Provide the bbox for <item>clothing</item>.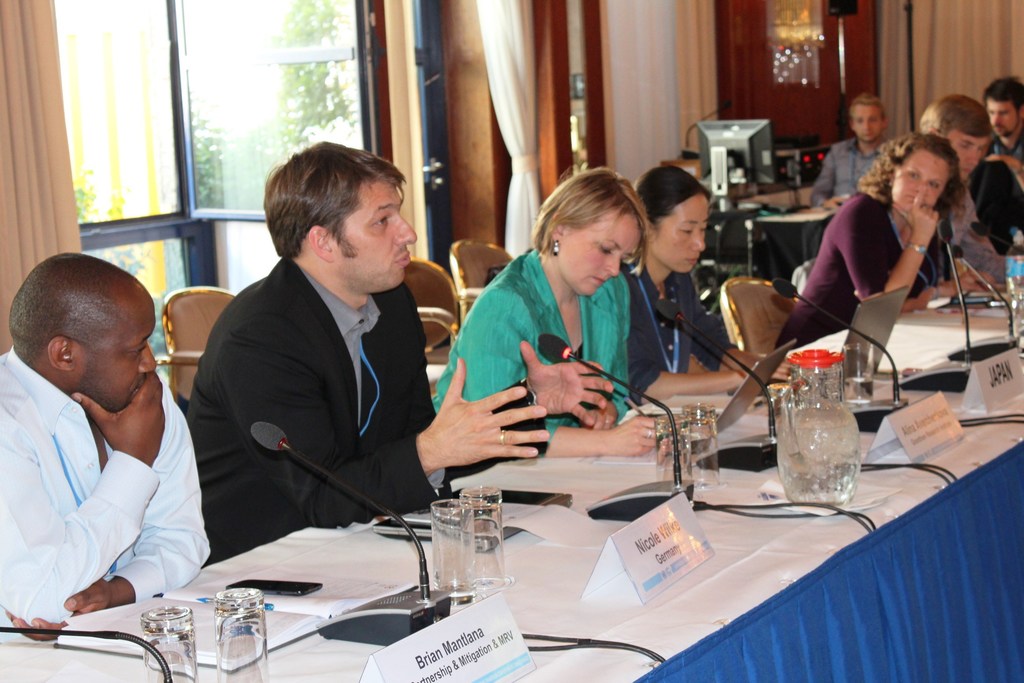
<box>990,122,1023,165</box>.
